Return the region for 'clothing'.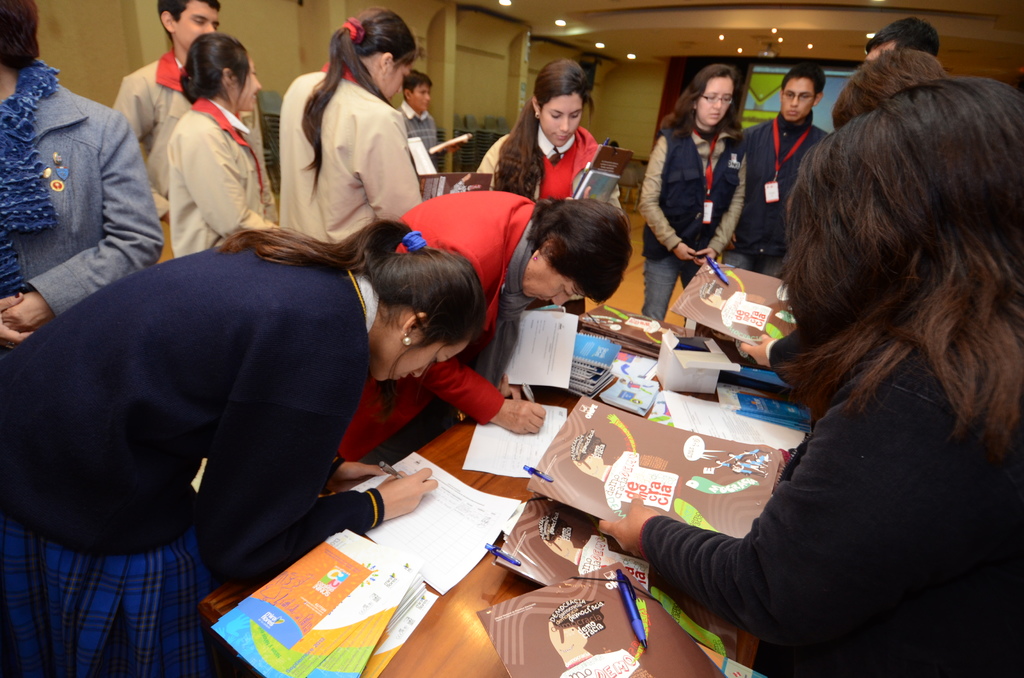
<bbox>642, 104, 728, 303</bbox>.
